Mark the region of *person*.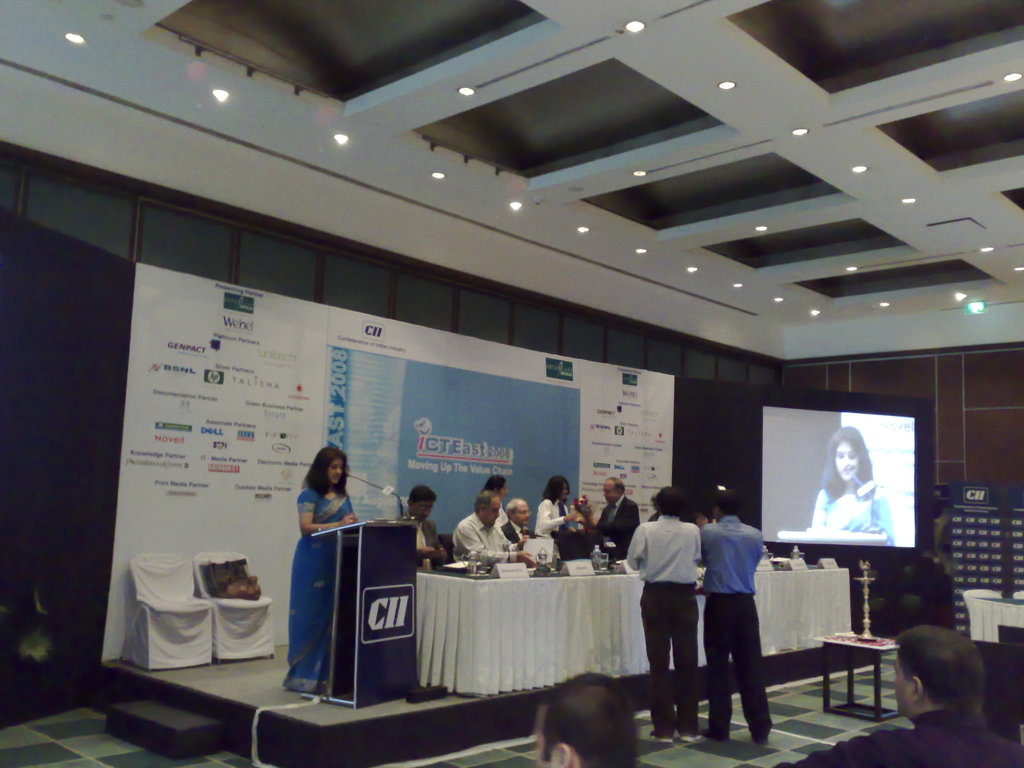
Region: bbox(812, 428, 892, 547).
